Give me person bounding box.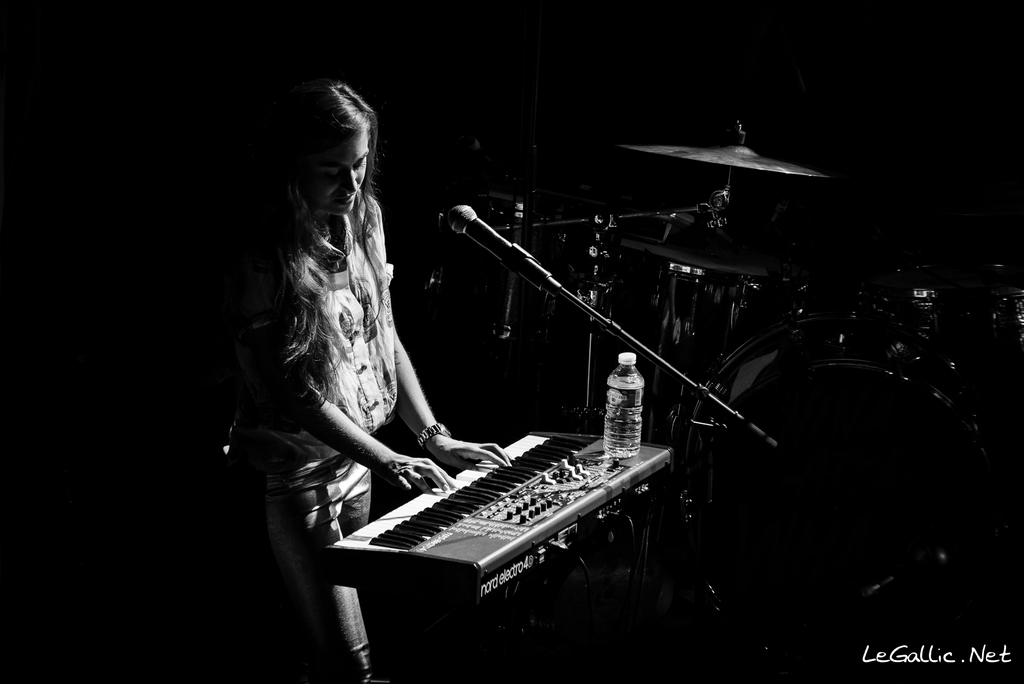
x1=237, y1=73, x2=513, y2=683.
